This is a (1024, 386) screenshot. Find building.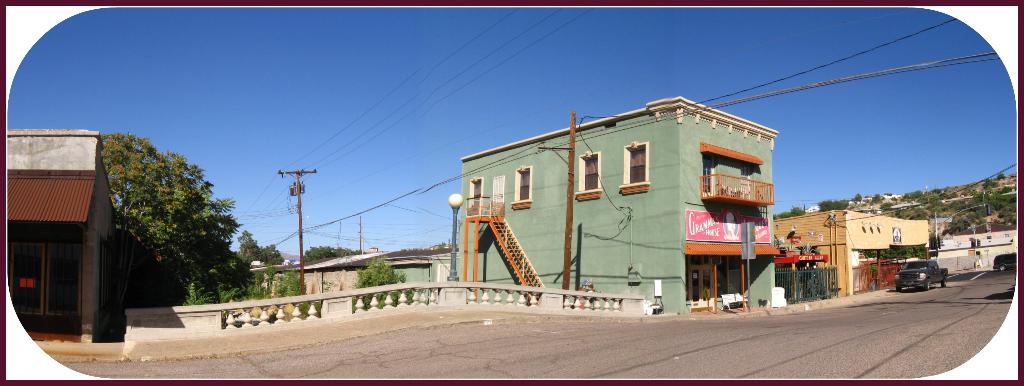
Bounding box: (x1=457, y1=93, x2=782, y2=318).
